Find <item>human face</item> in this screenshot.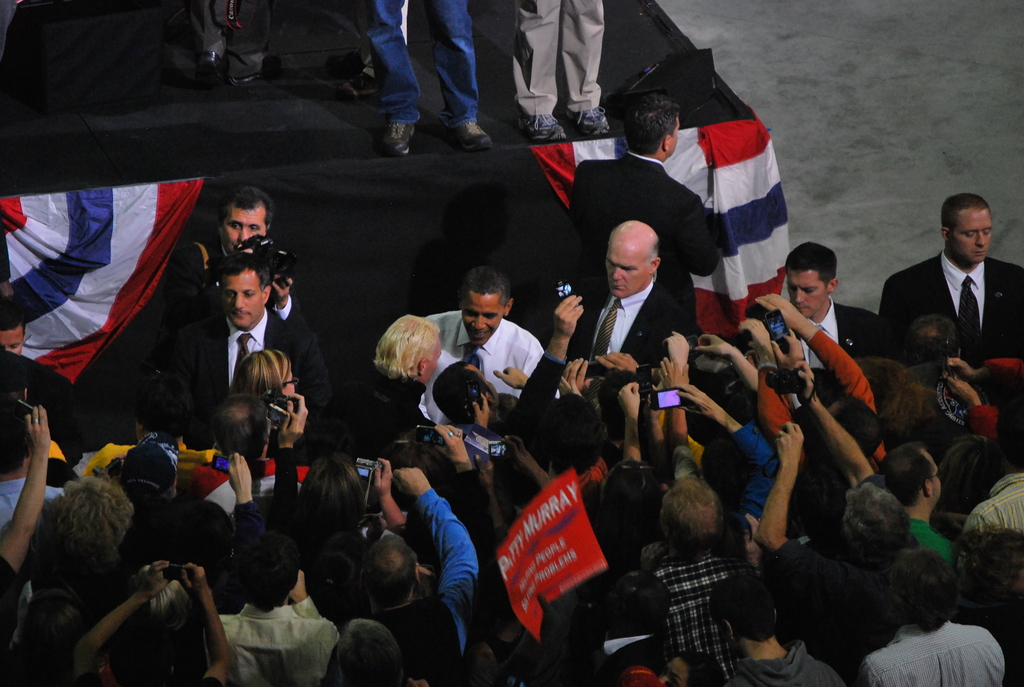
The bounding box for <item>human face</item> is locate(465, 294, 506, 346).
